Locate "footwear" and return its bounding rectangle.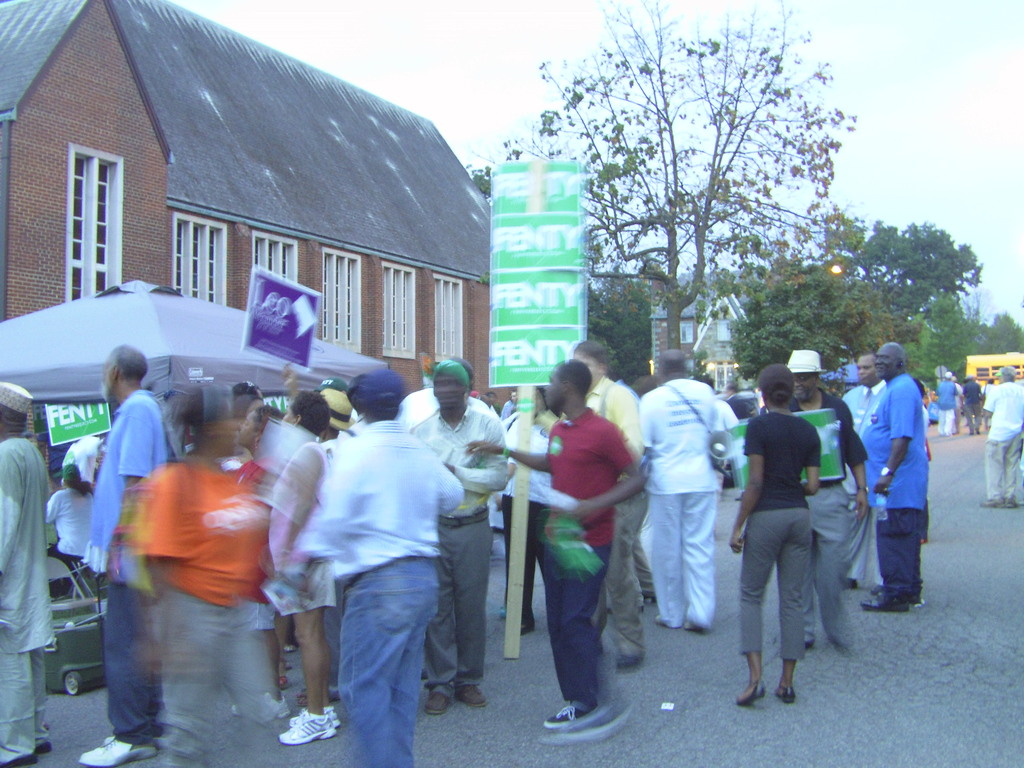
772, 675, 799, 709.
